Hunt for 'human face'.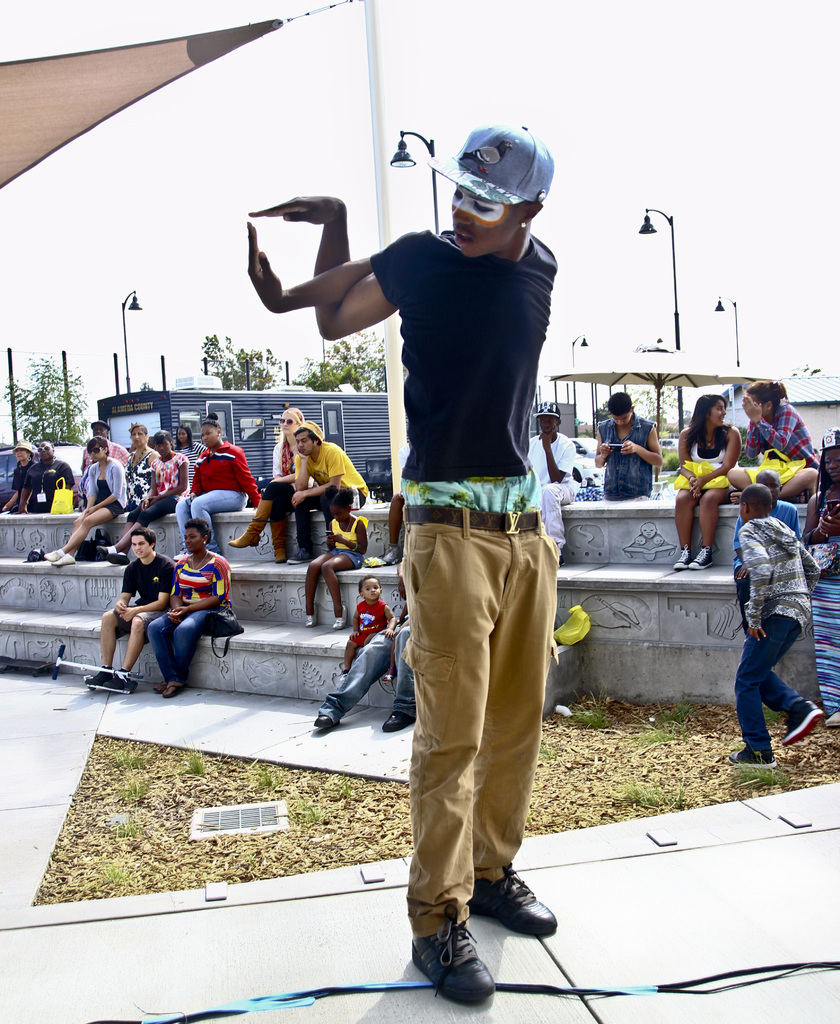
Hunted down at pyautogui.locateOnScreen(295, 431, 311, 451).
